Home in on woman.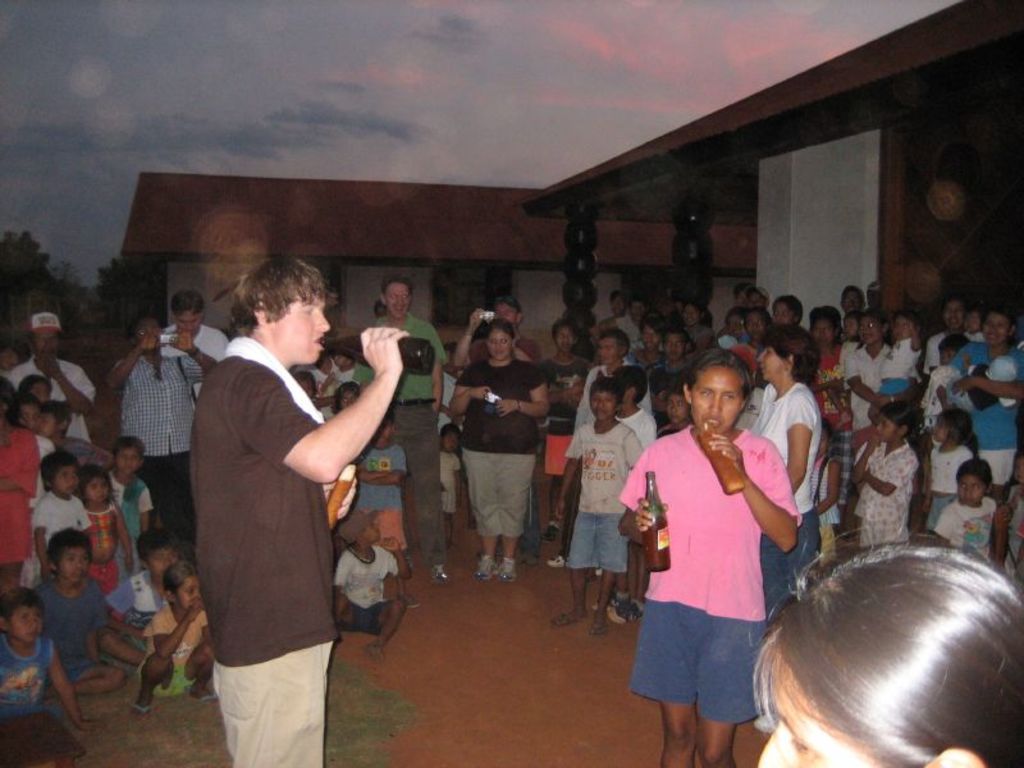
Homed in at left=842, top=308, right=924, bottom=442.
